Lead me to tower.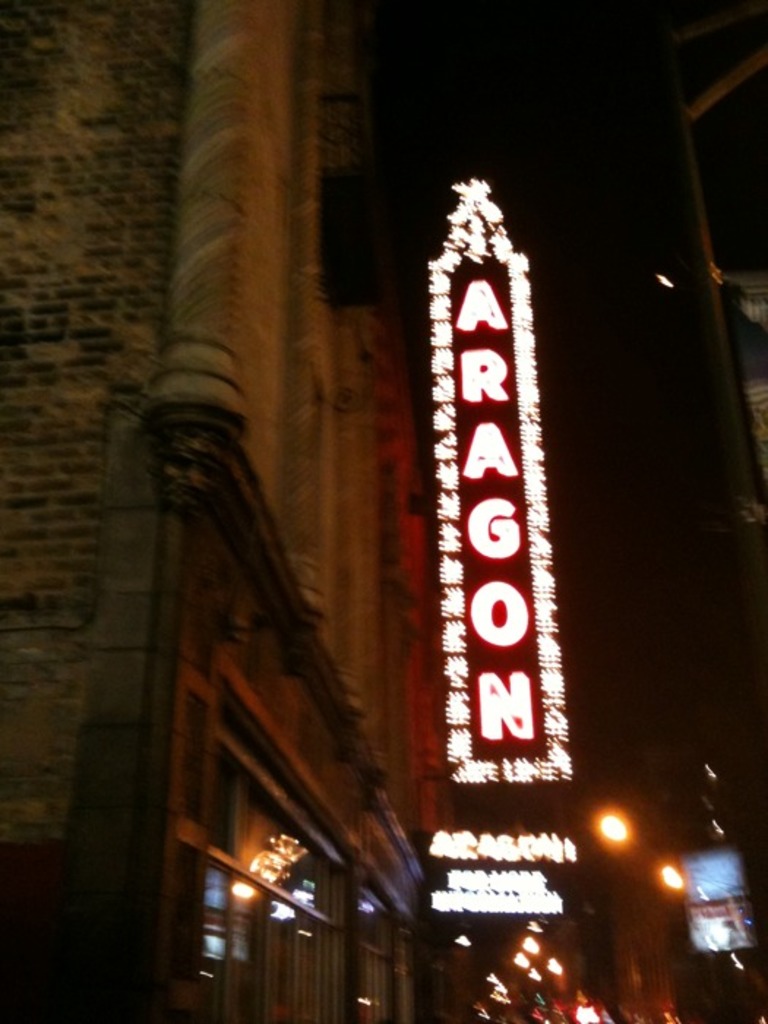
Lead to <bbox>360, 121, 607, 942</bbox>.
